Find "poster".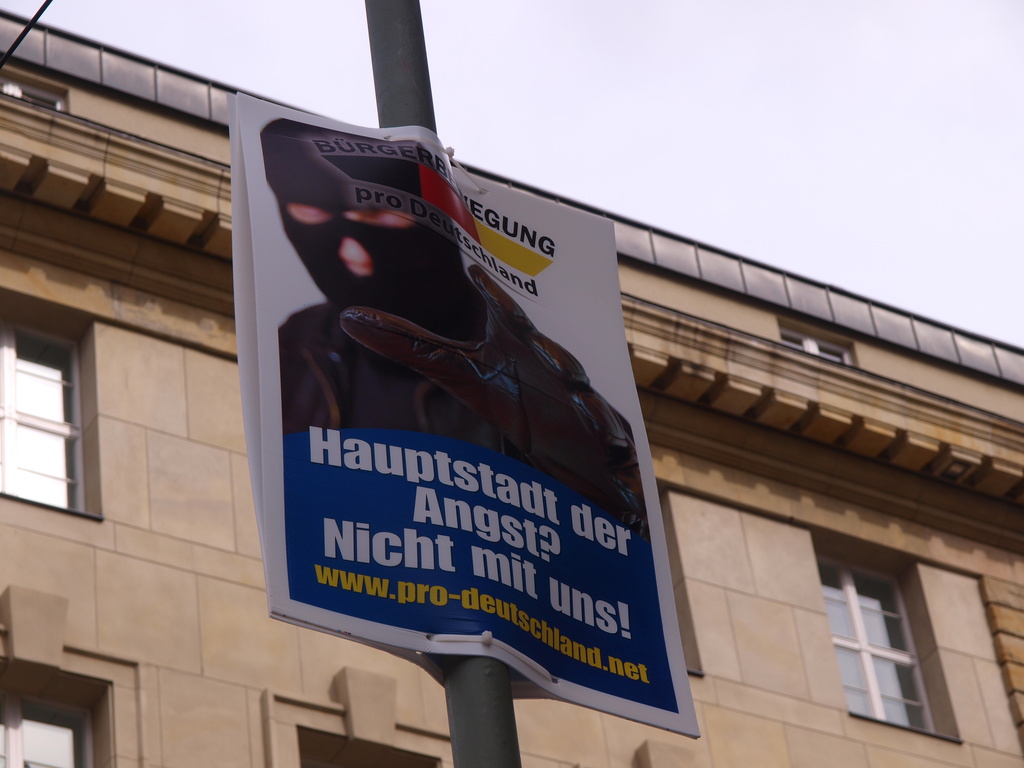
<box>229,89,705,730</box>.
